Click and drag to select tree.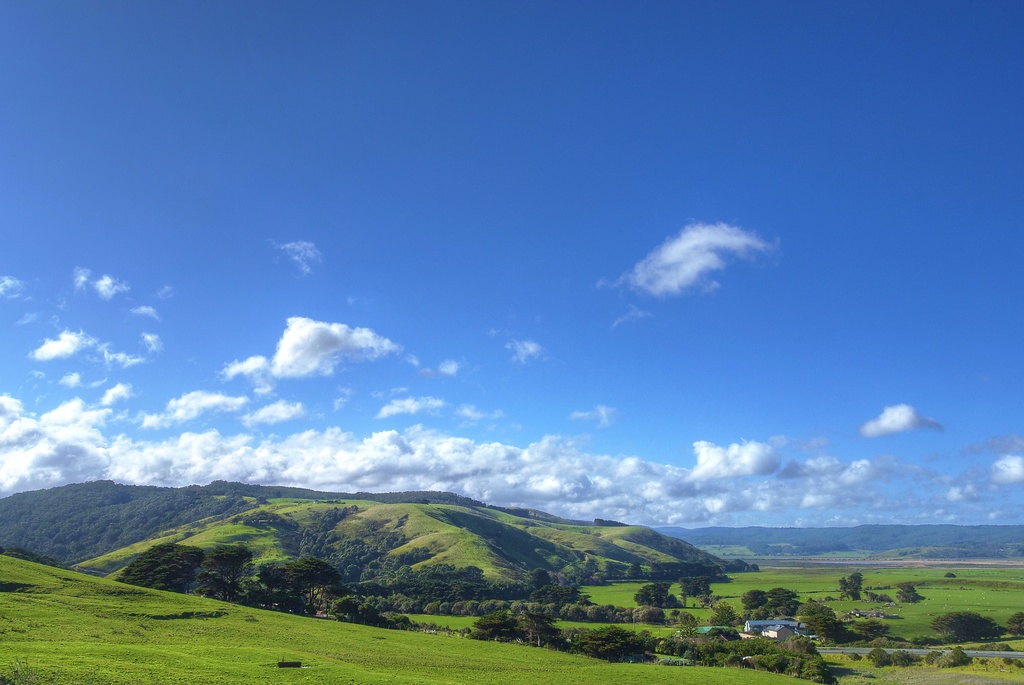
Selection: rect(708, 599, 740, 627).
